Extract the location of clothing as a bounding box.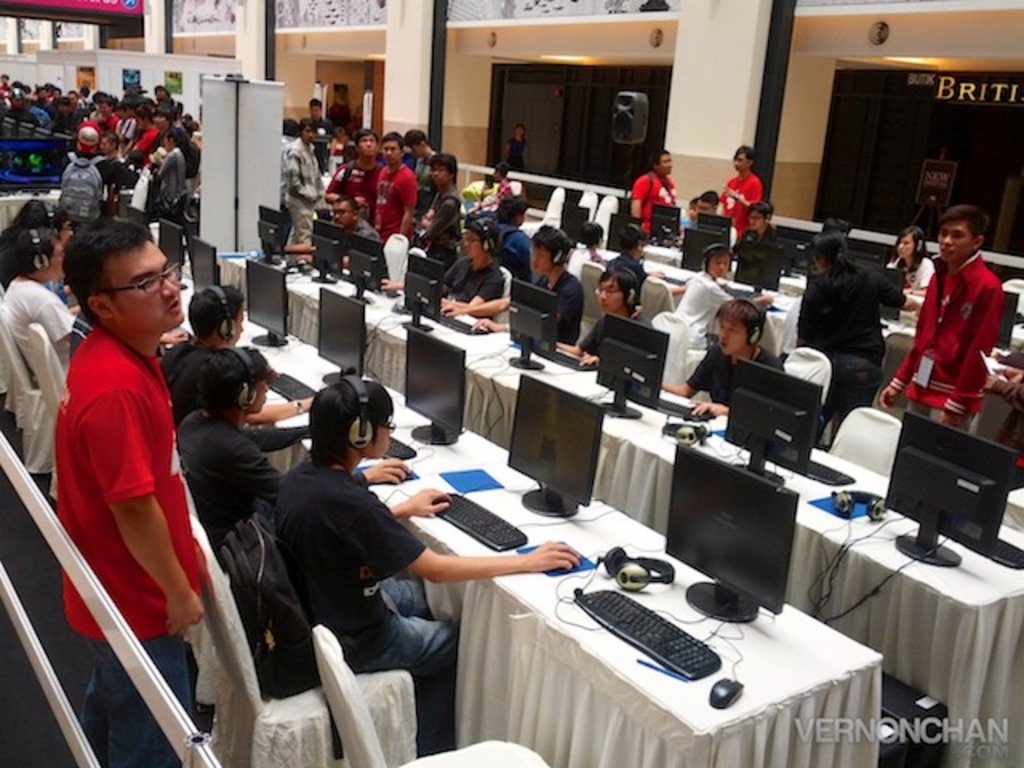
region(619, 176, 683, 243).
